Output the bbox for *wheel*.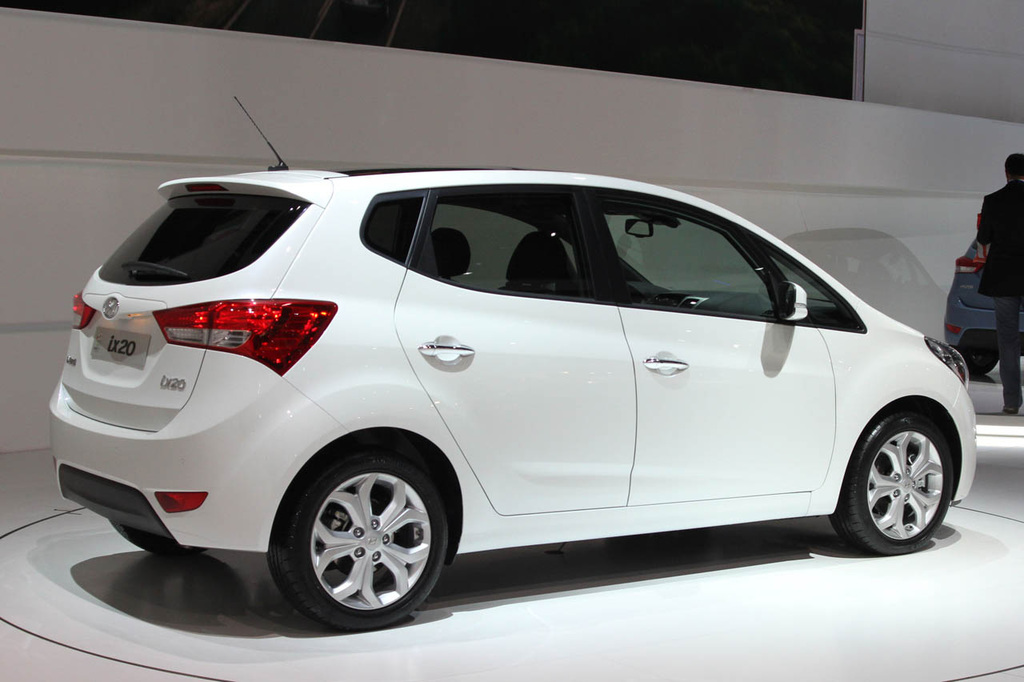
<box>110,517,209,558</box>.
